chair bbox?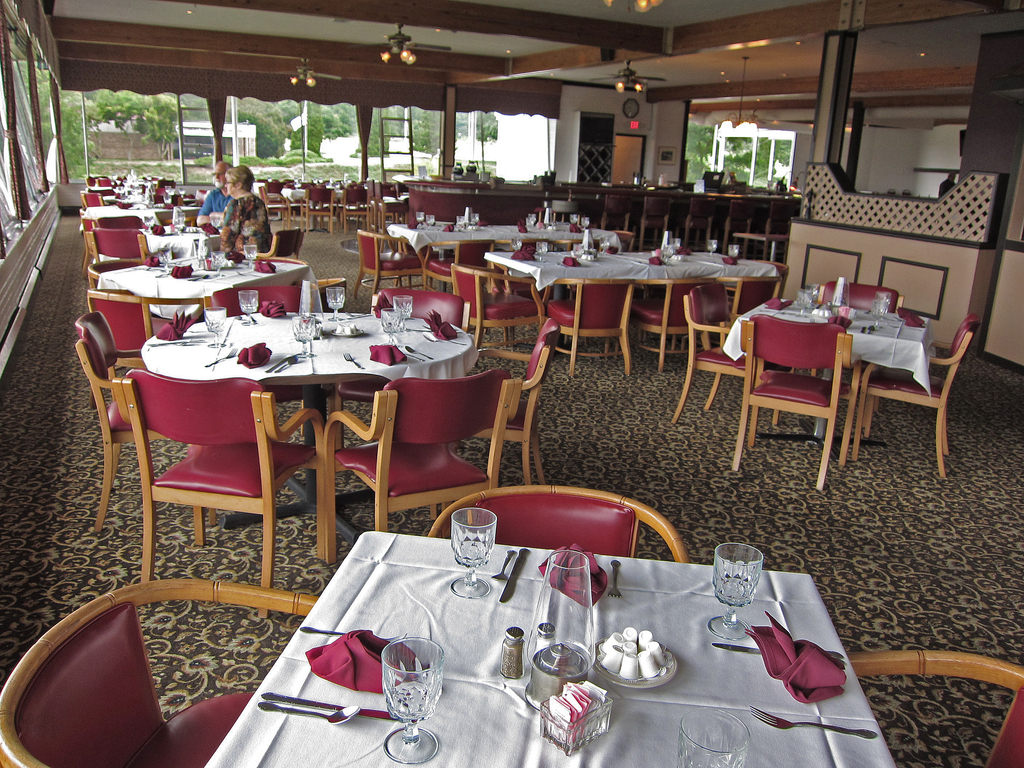
(left=630, top=280, right=719, bottom=369)
